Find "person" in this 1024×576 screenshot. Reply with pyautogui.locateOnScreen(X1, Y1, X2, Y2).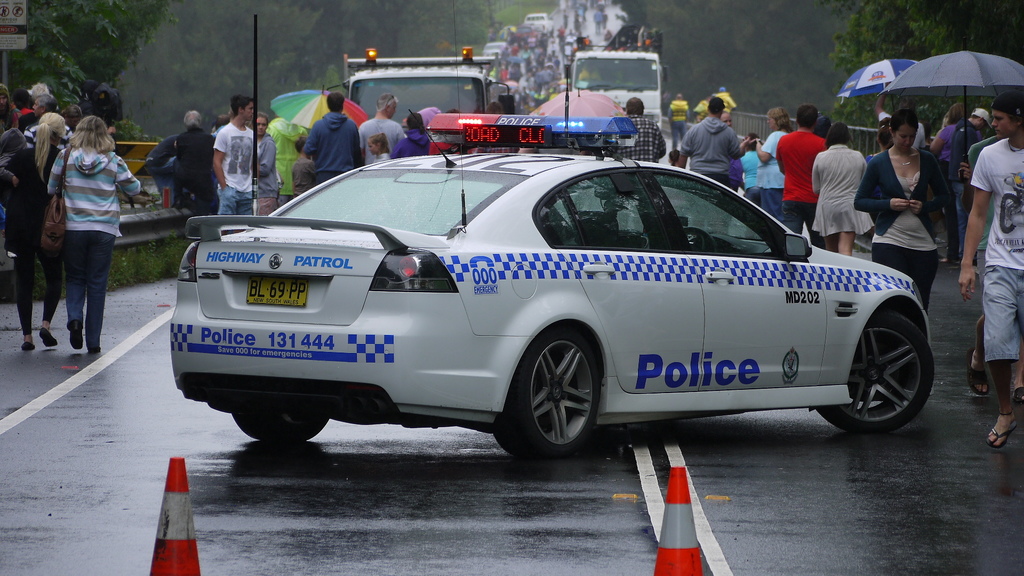
pyautogui.locateOnScreen(667, 97, 733, 184).
